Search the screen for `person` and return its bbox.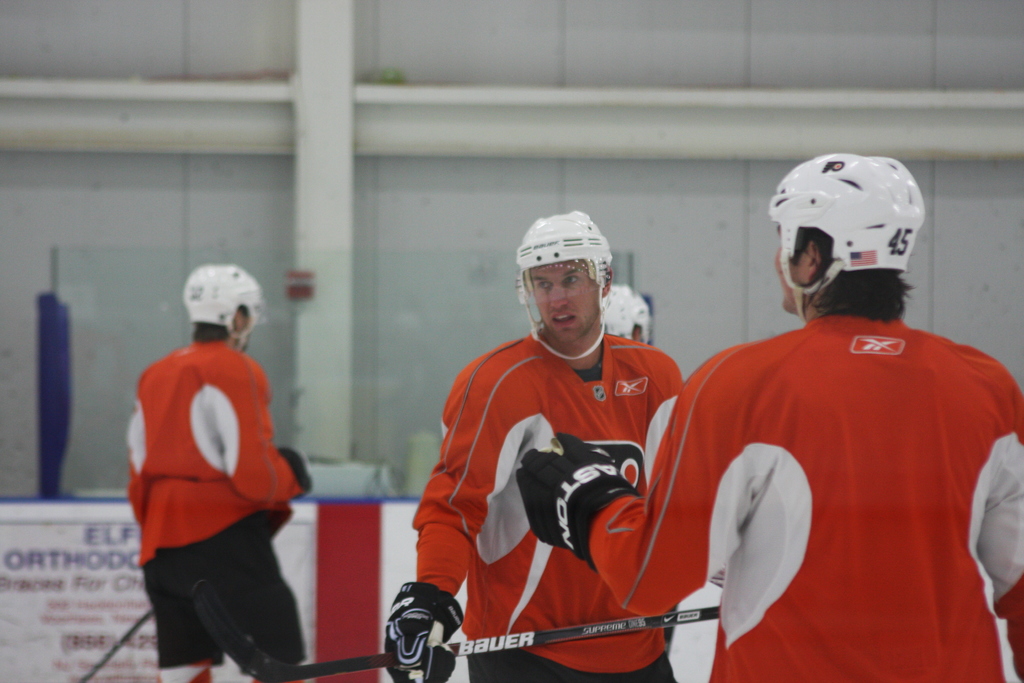
Found: crop(384, 209, 685, 682).
